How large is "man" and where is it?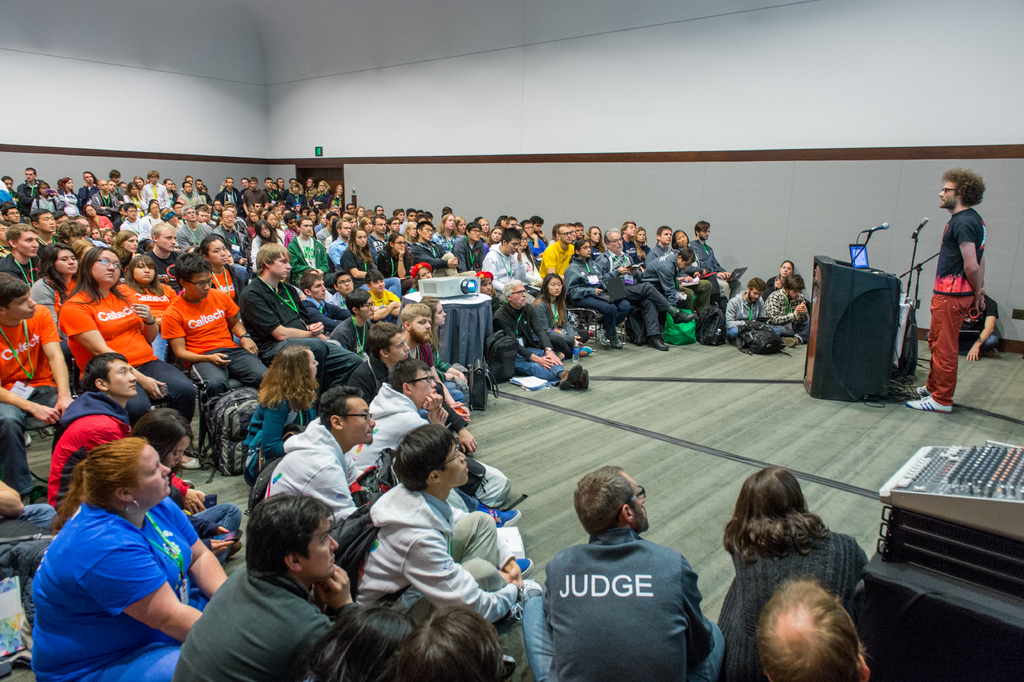
Bounding box: <region>400, 303, 468, 417</region>.
